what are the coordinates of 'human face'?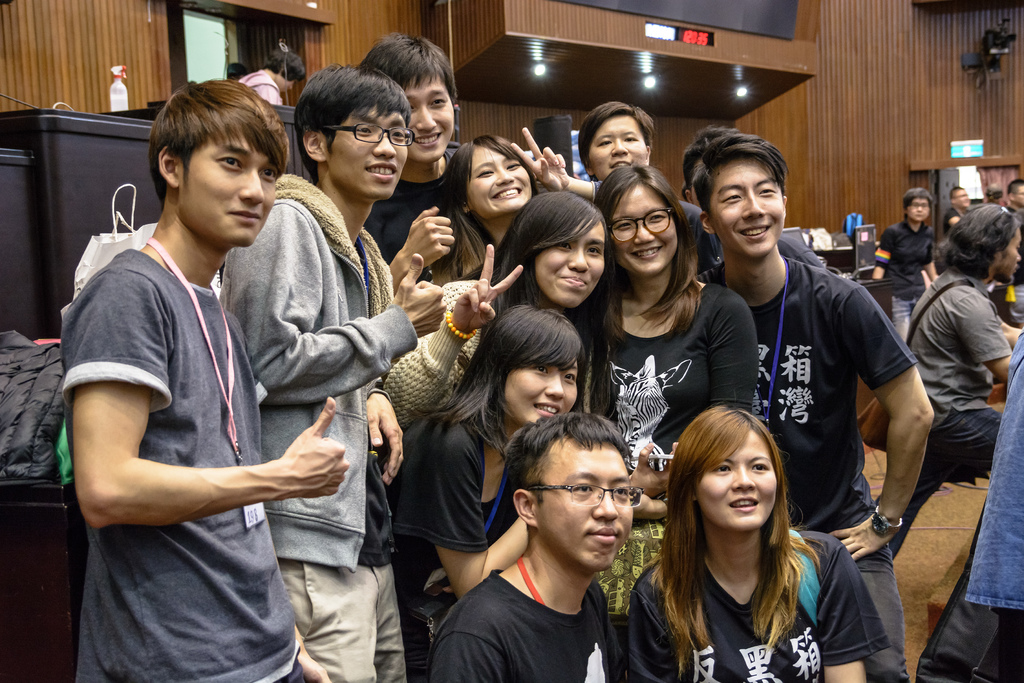
rect(703, 155, 786, 256).
